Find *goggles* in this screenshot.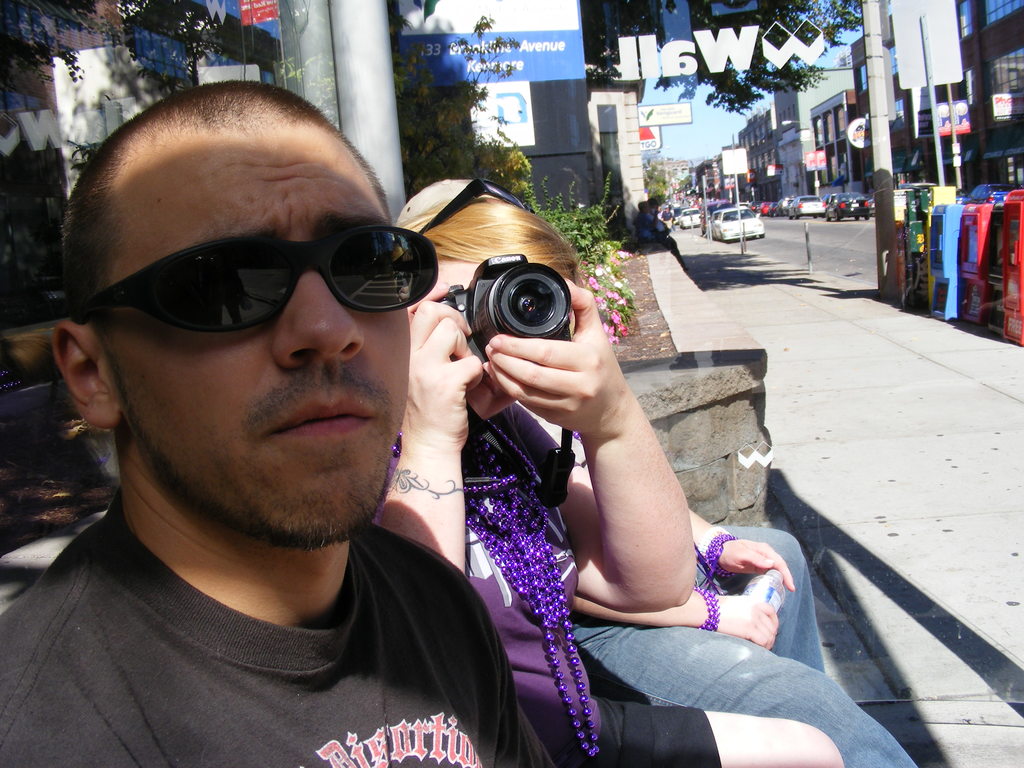
The bounding box for *goggles* is <region>88, 213, 458, 337</region>.
